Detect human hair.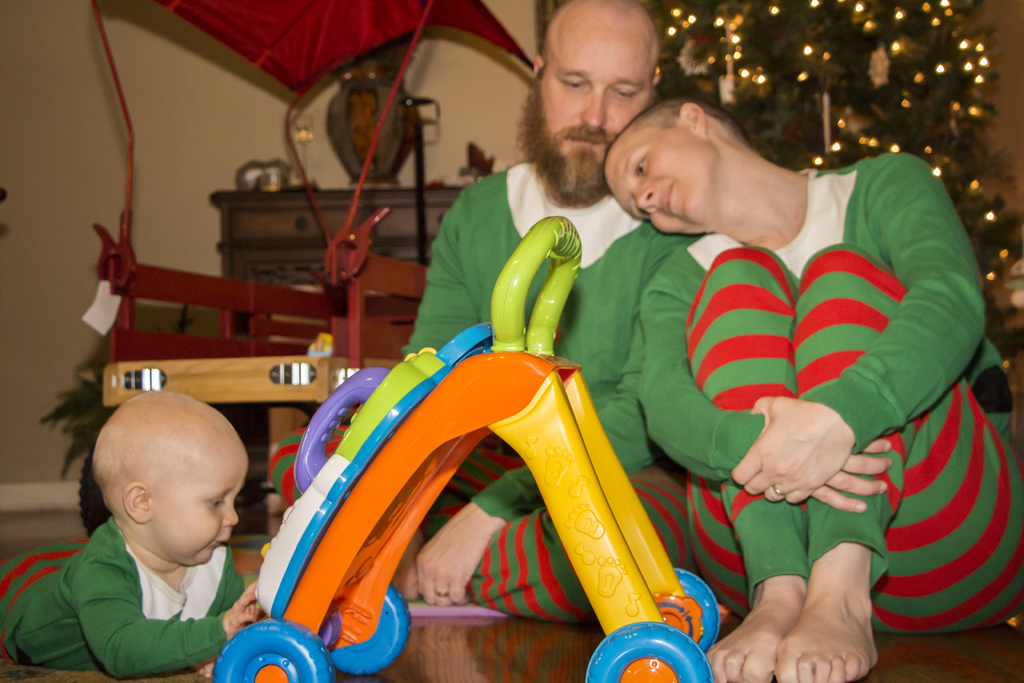
Detected at <bbox>631, 99, 744, 142</bbox>.
